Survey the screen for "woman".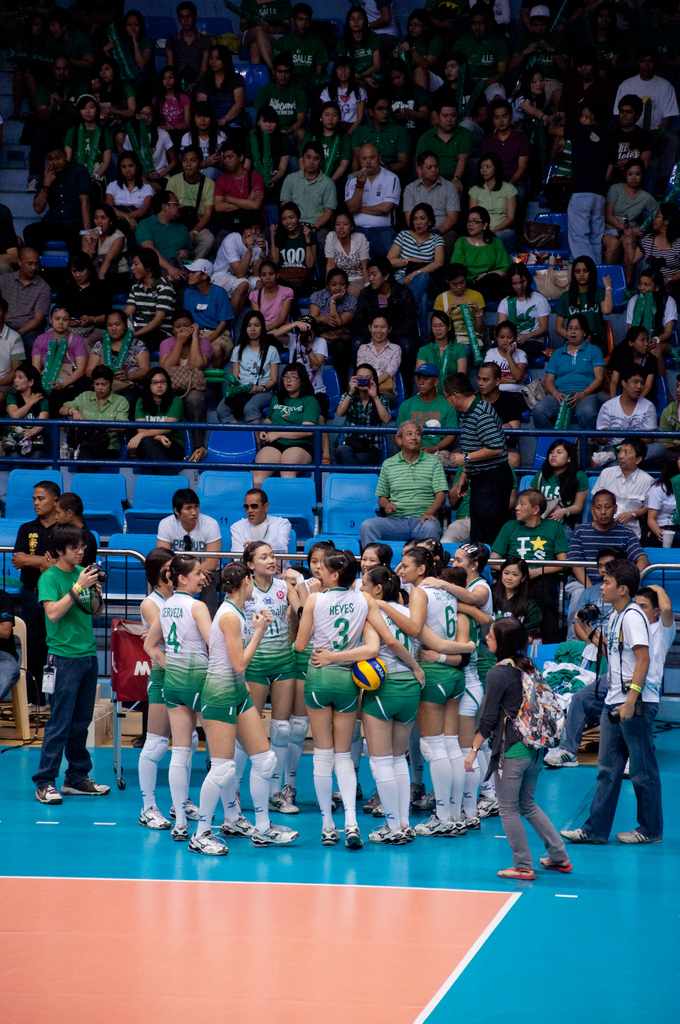
Survey found: [left=35, top=304, right=88, bottom=414].
